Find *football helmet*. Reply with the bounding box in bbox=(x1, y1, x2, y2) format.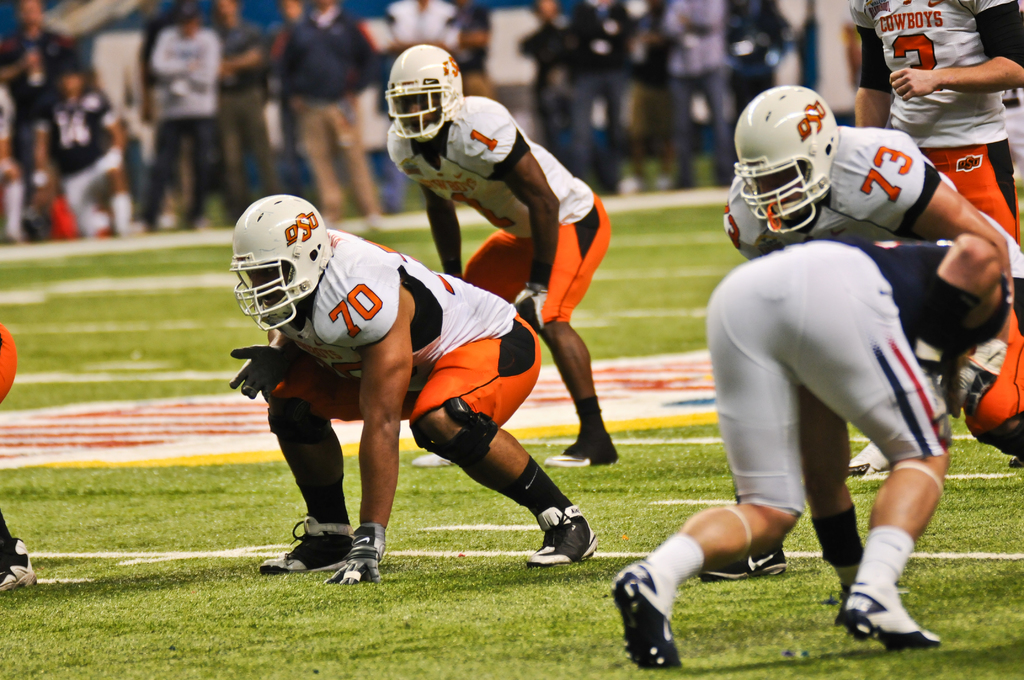
bbox=(723, 86, 840, 231).
